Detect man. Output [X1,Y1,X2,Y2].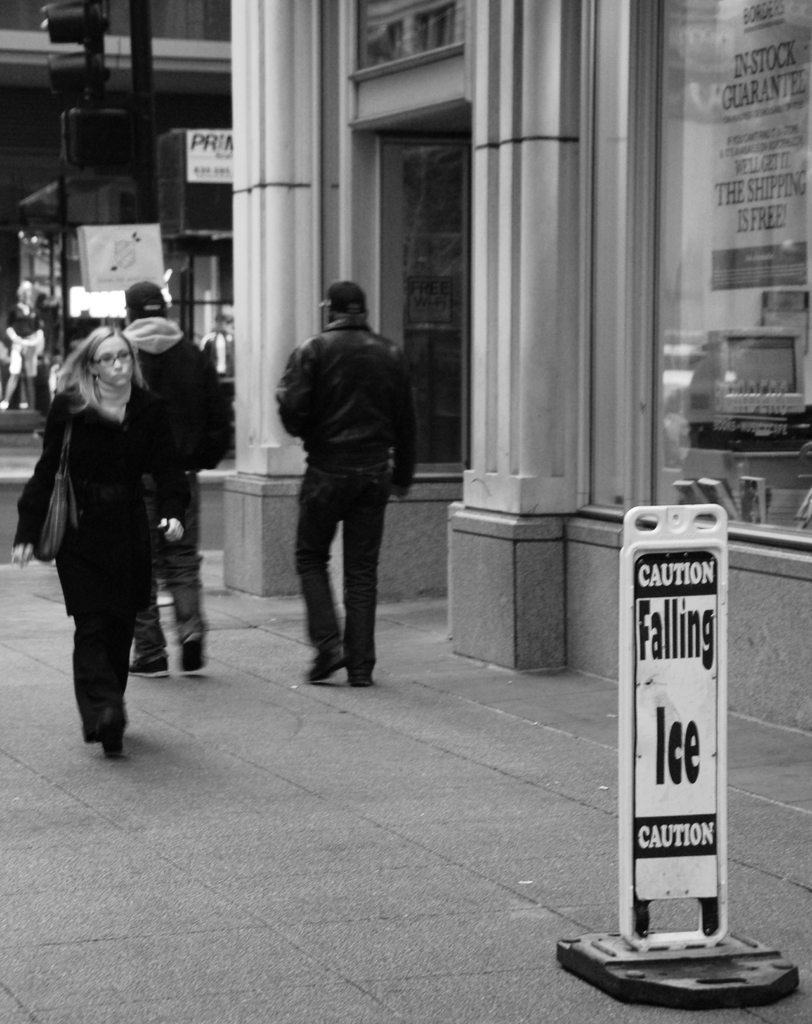
[116,278,235,678].
